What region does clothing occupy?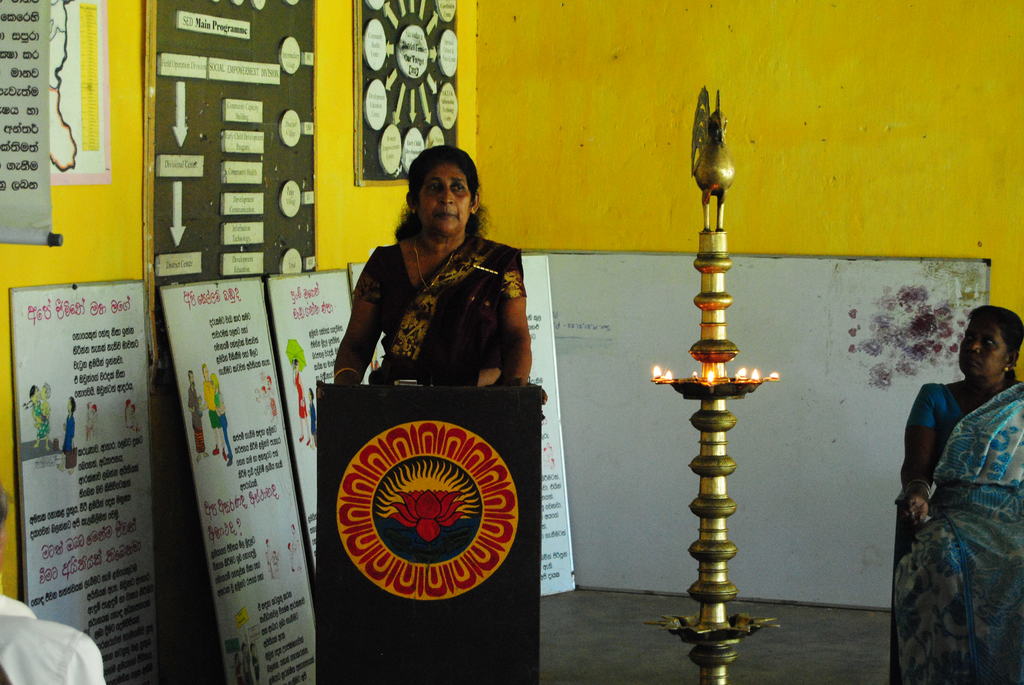
left=310, top=402, right=319, bottom=437.
